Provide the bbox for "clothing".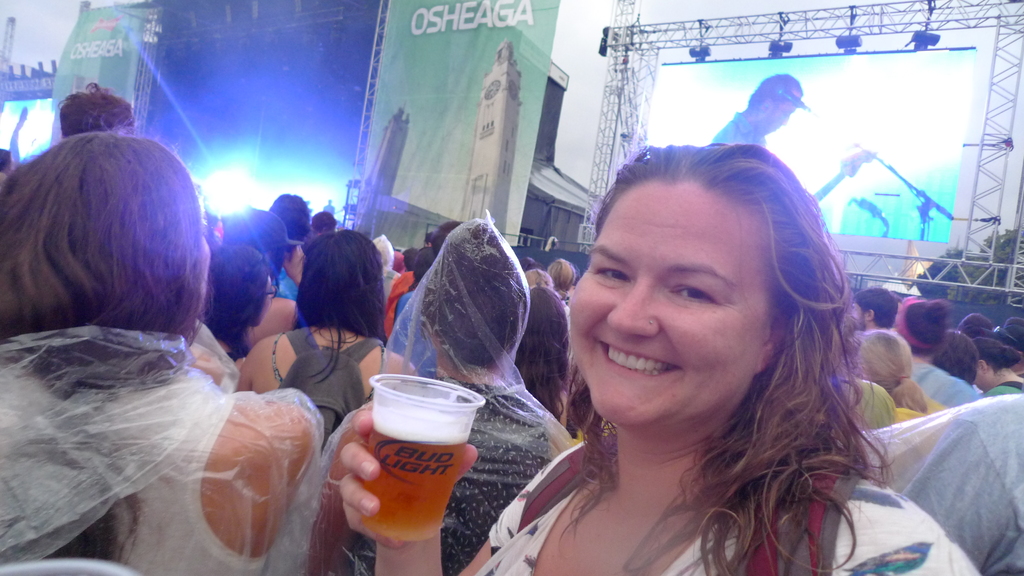
select_region(886, 357, 1023, 559).
